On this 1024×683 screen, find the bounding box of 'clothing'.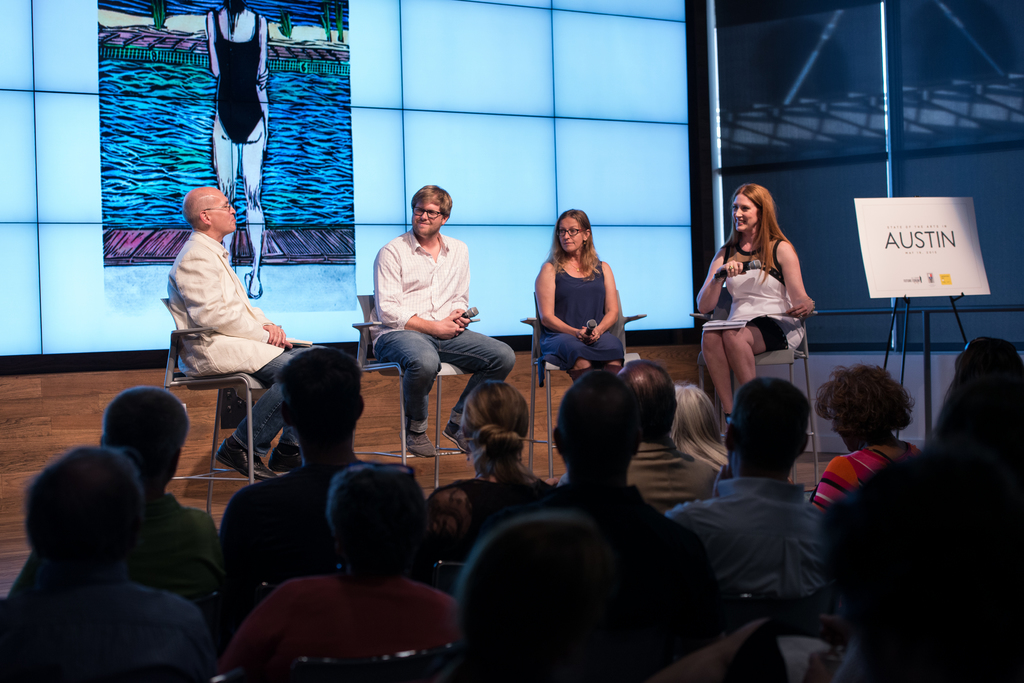
Bounding box: (x1=626, y1=435, x2=717, y2=516).
